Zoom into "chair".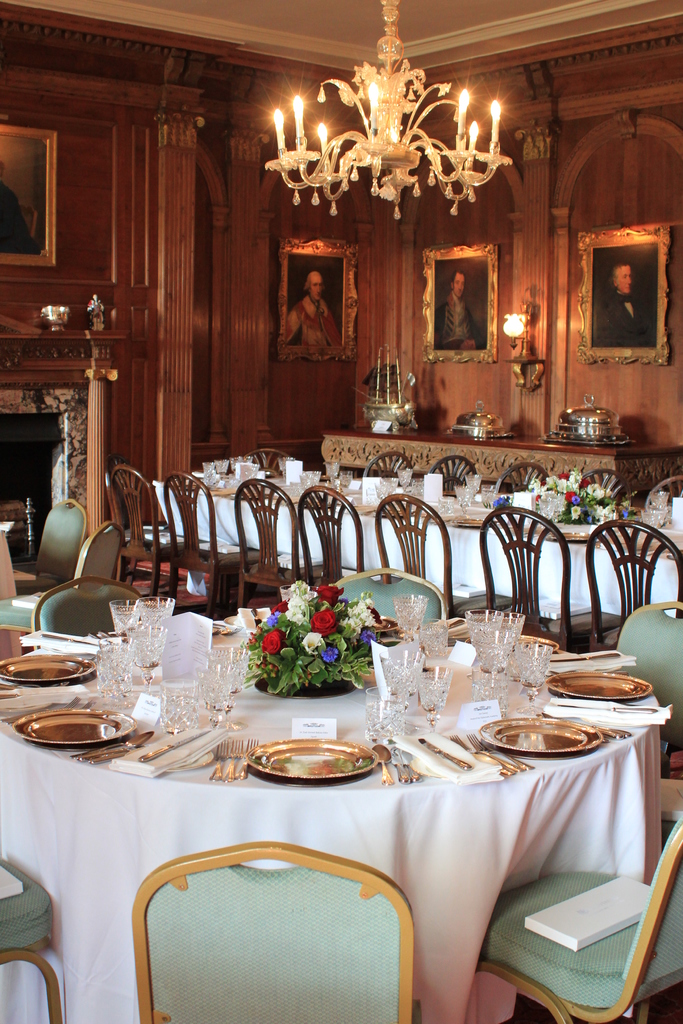
Zoom target: crop(468, 503, 589, 652).
